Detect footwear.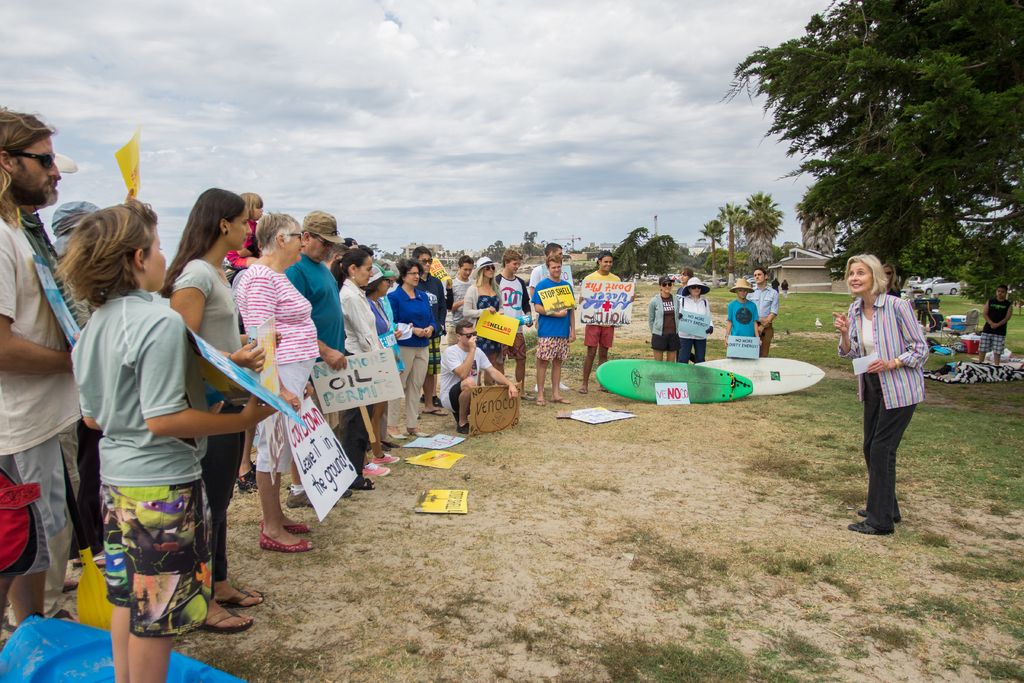
Detected at <region>857, 507, 867, 518</region>.
